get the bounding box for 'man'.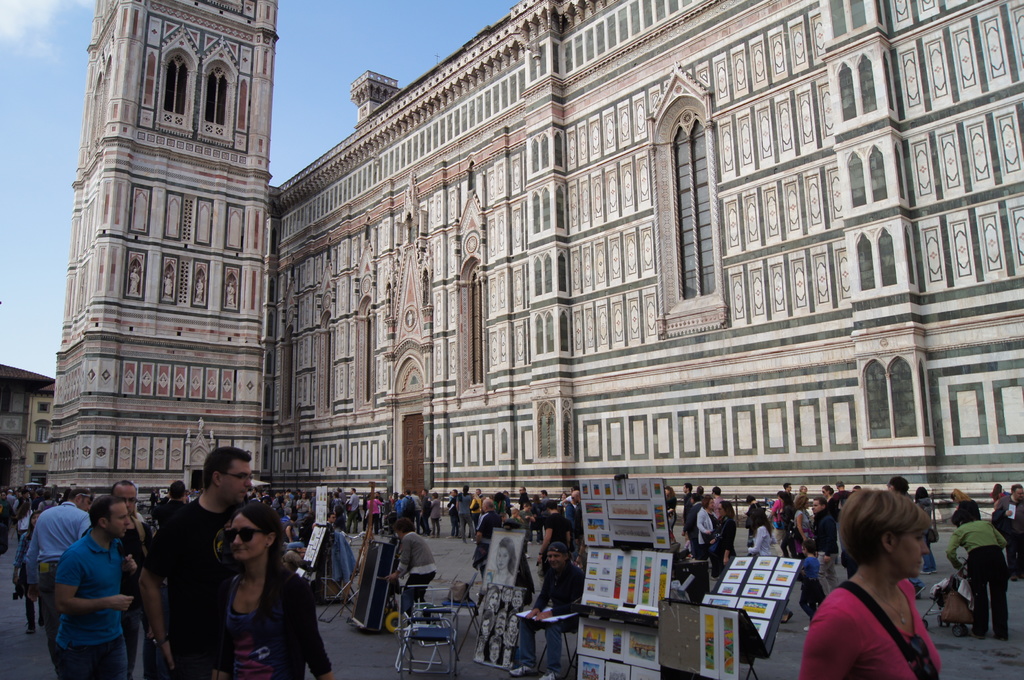
504:535:591:679.
